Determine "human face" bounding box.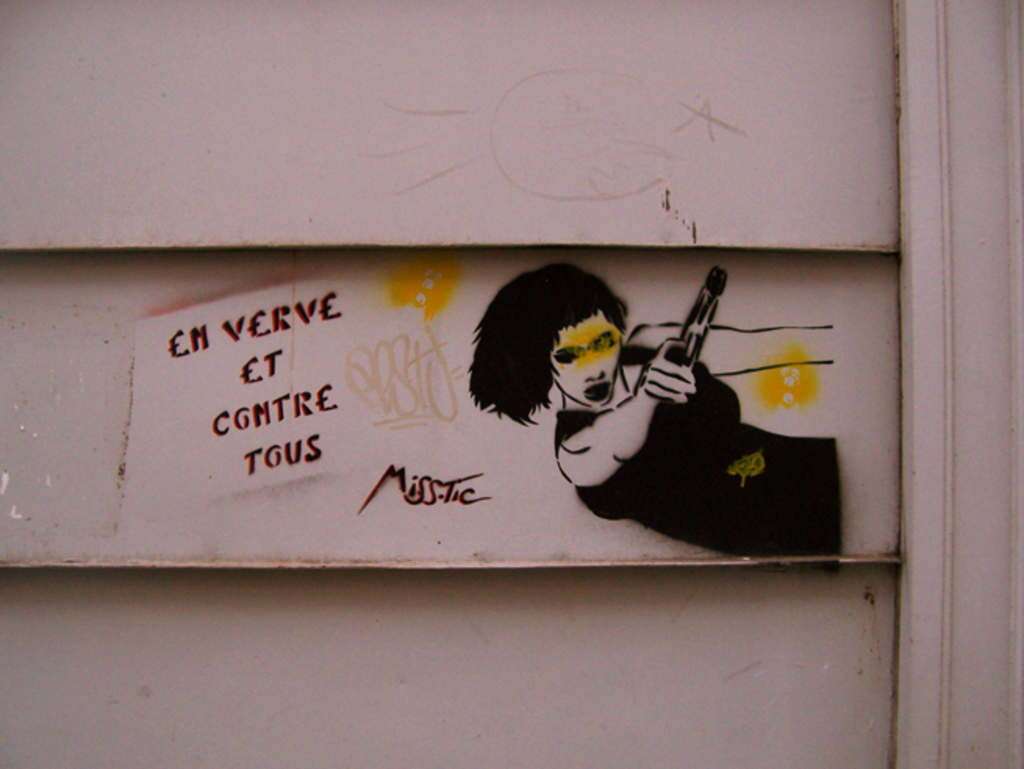
Determined: rect(552, 311, 621, 405).
